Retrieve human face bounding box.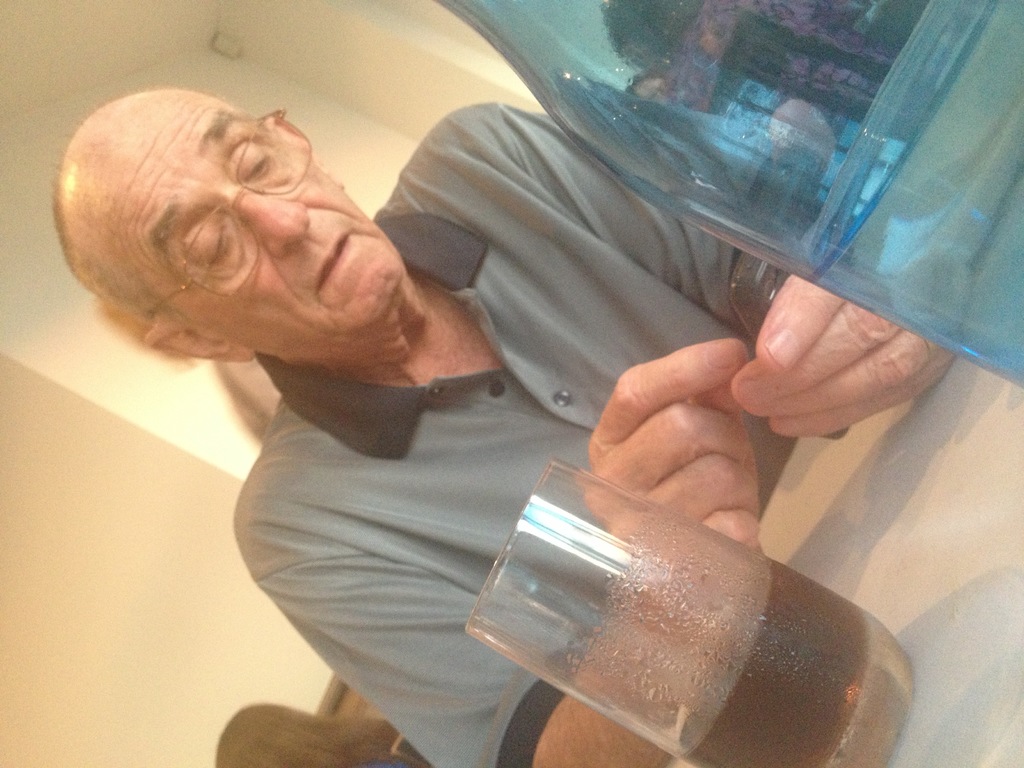
Bounding box: locate(117, 94, 401, 340).
